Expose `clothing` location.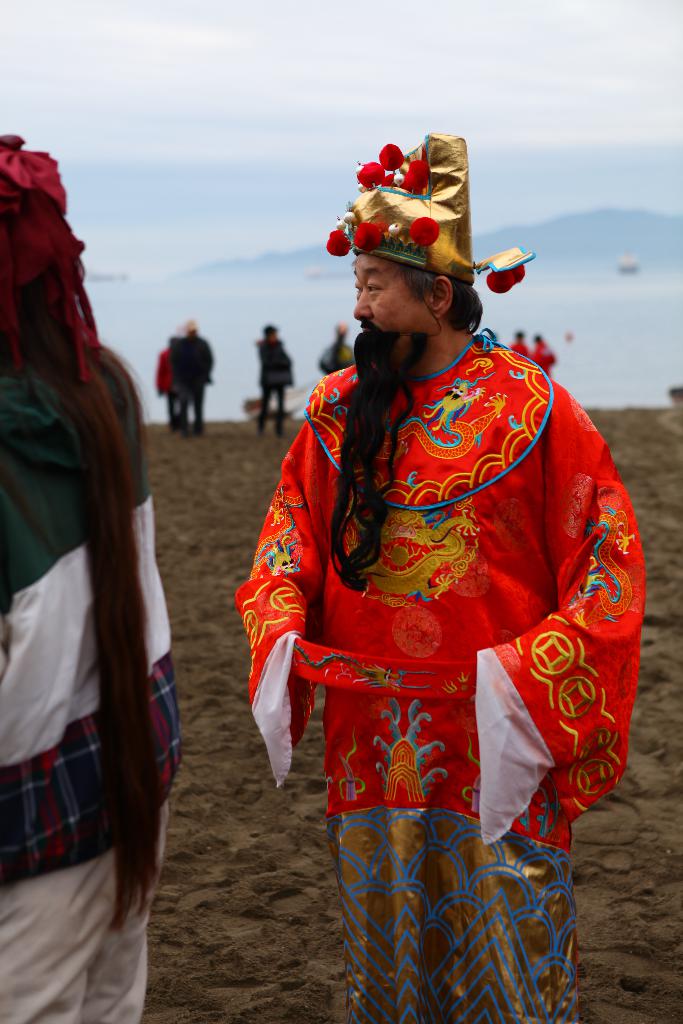
Exposed at bbox=(318, 342, 356, 375).
